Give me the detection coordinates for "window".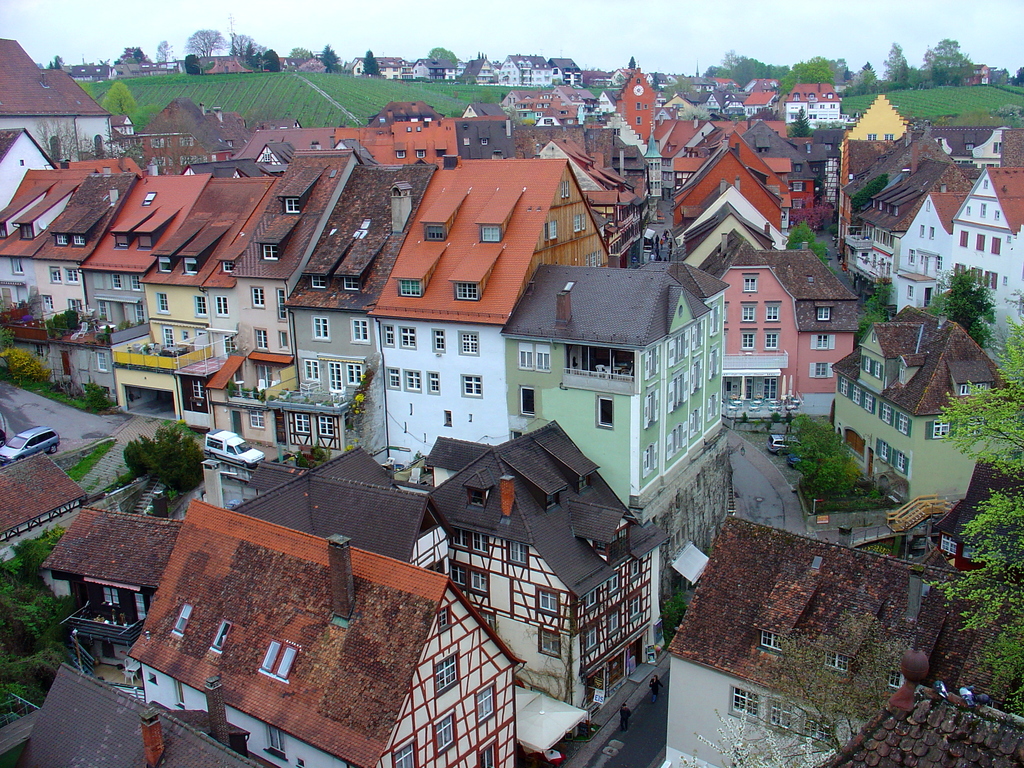
<bbox>437, 717, 456, 750</bbox>.
